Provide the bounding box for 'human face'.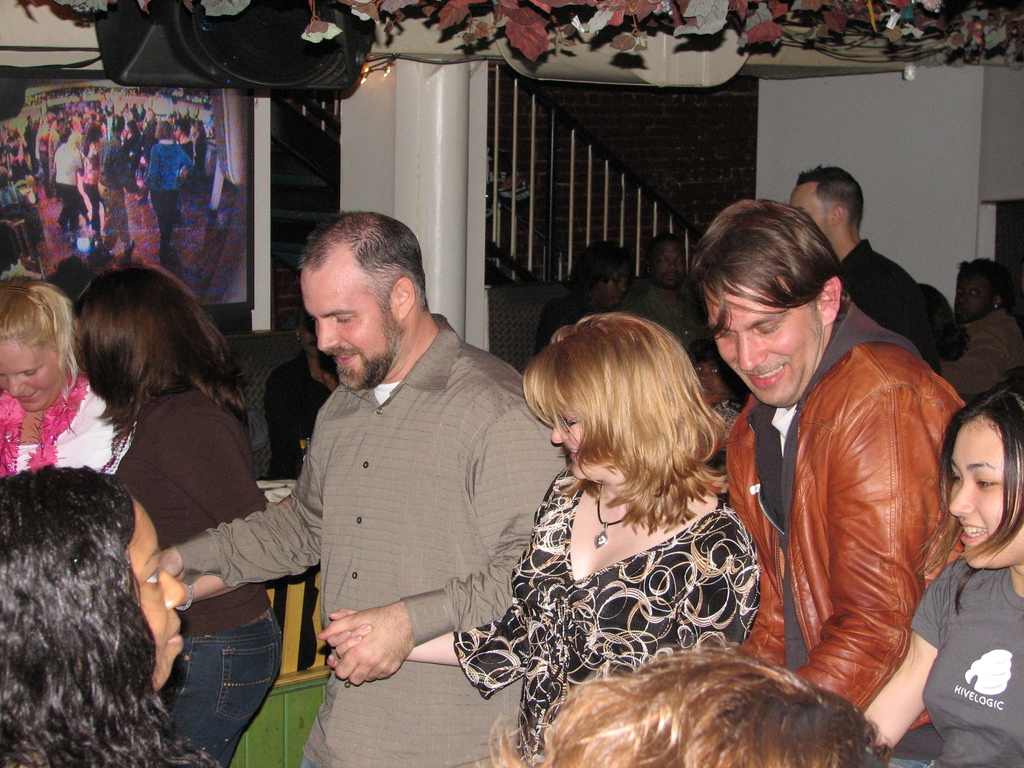
[left=655, top=240, right=684, bottom=287].
